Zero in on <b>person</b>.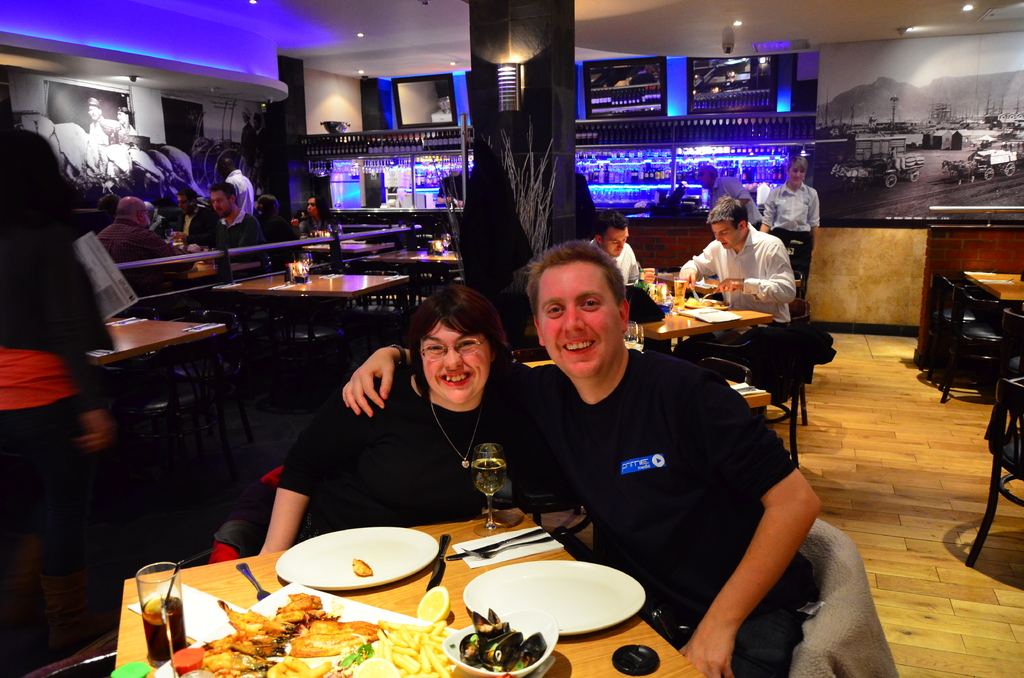
Zeroed in: (584,205,643,291).
